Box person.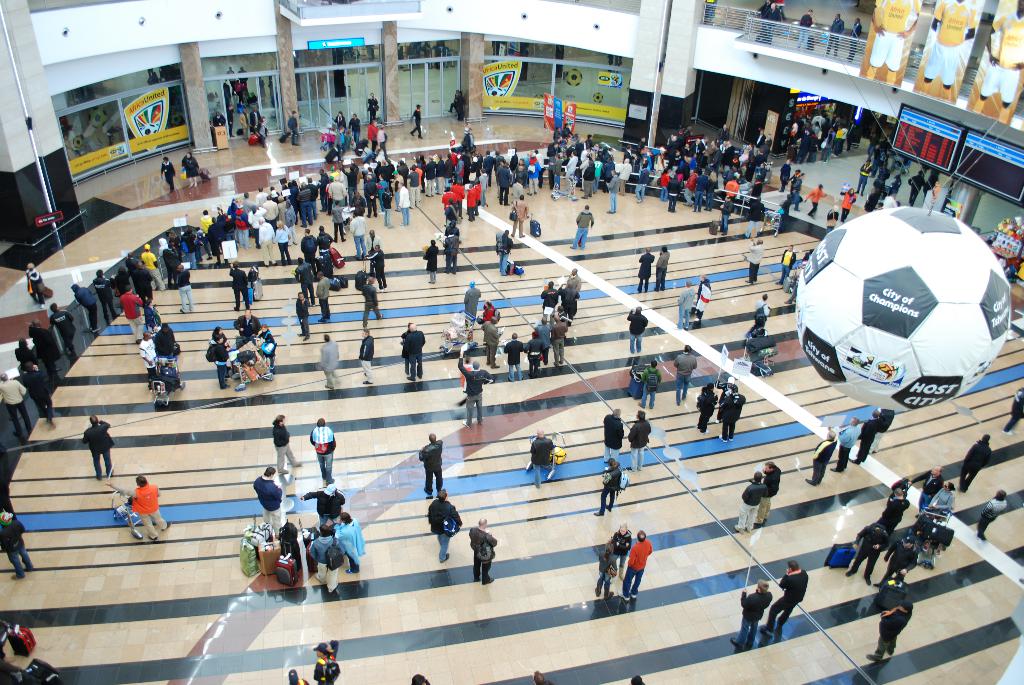
(left=707, top=173, right=717, bottom=210).
